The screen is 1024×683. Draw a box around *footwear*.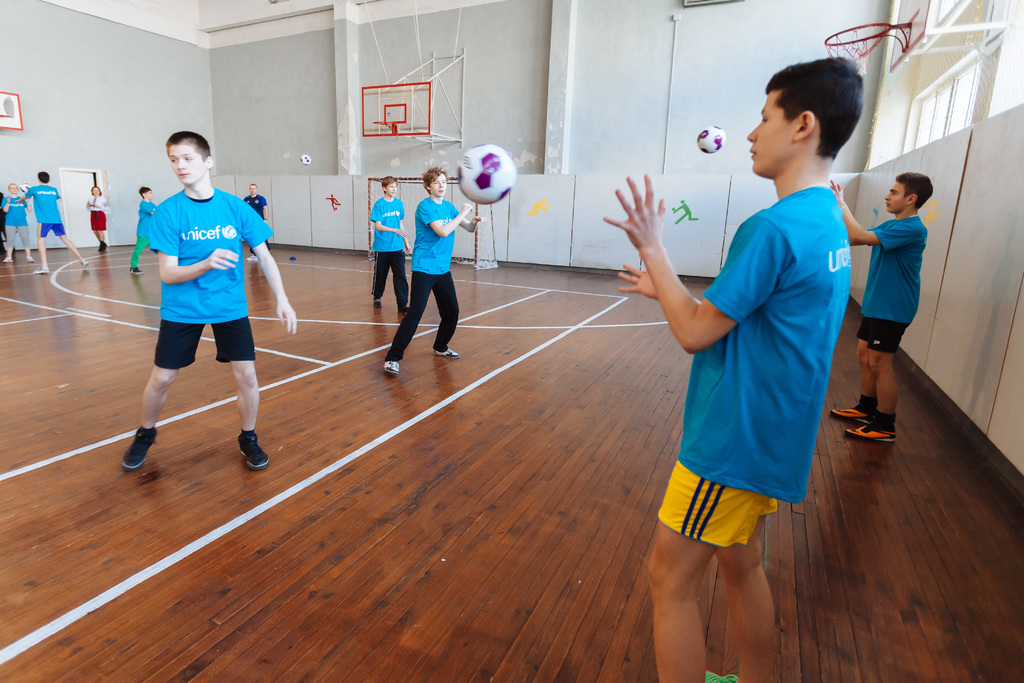
locate(130, 270, 143, 277).
